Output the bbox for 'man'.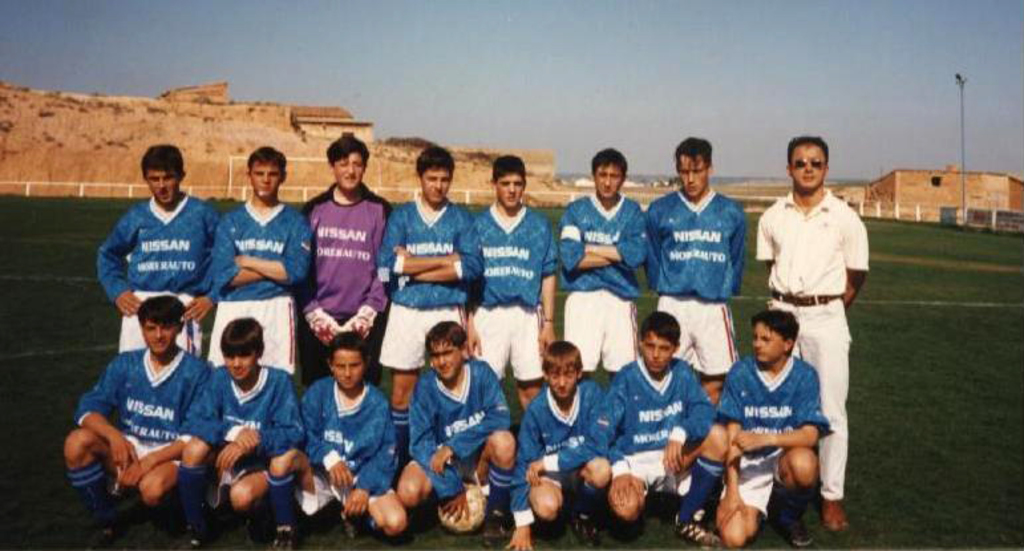
389, 321, 517, 550.
